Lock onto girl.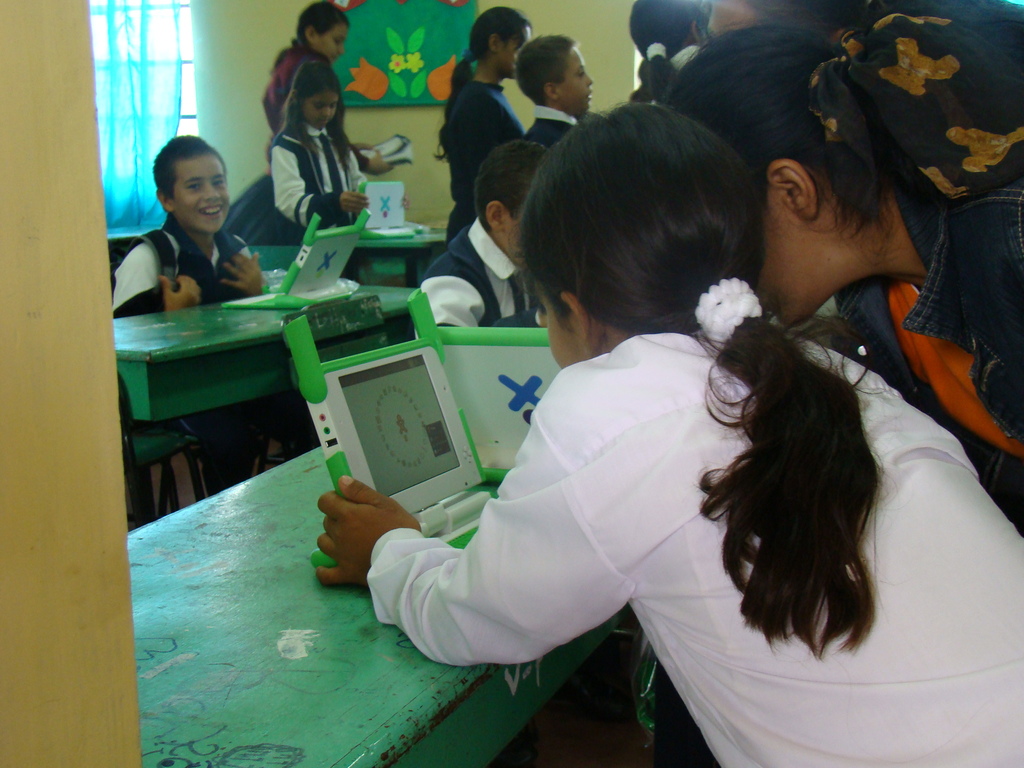
Locked: pyautogui.locateOnScreen(664, 0, 1021, 532).
